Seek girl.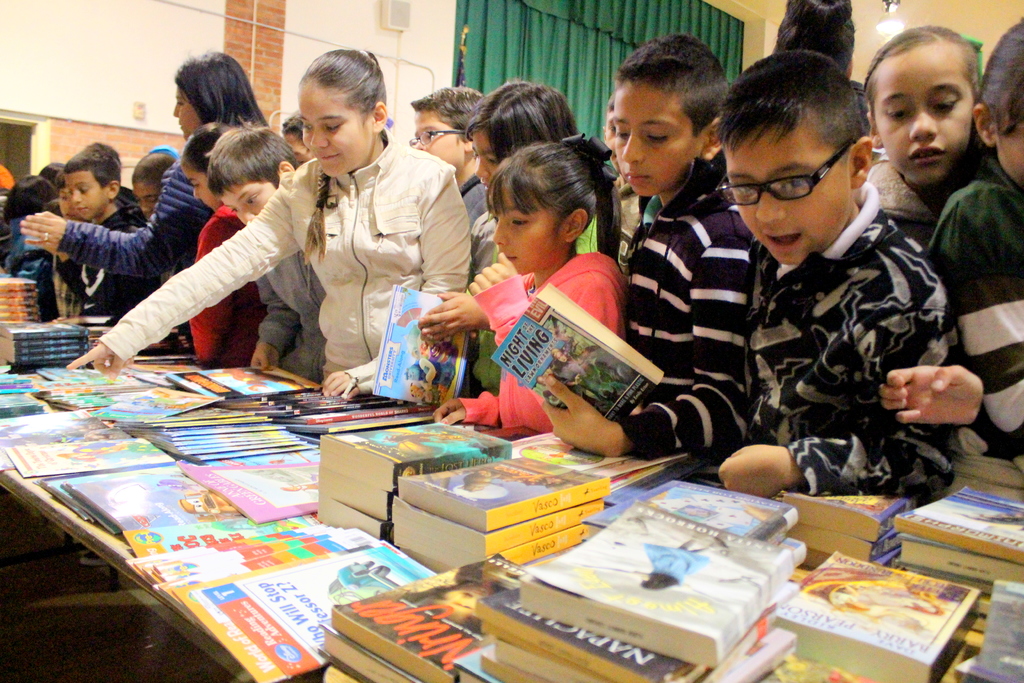
region(186, 125, 266, 361).
